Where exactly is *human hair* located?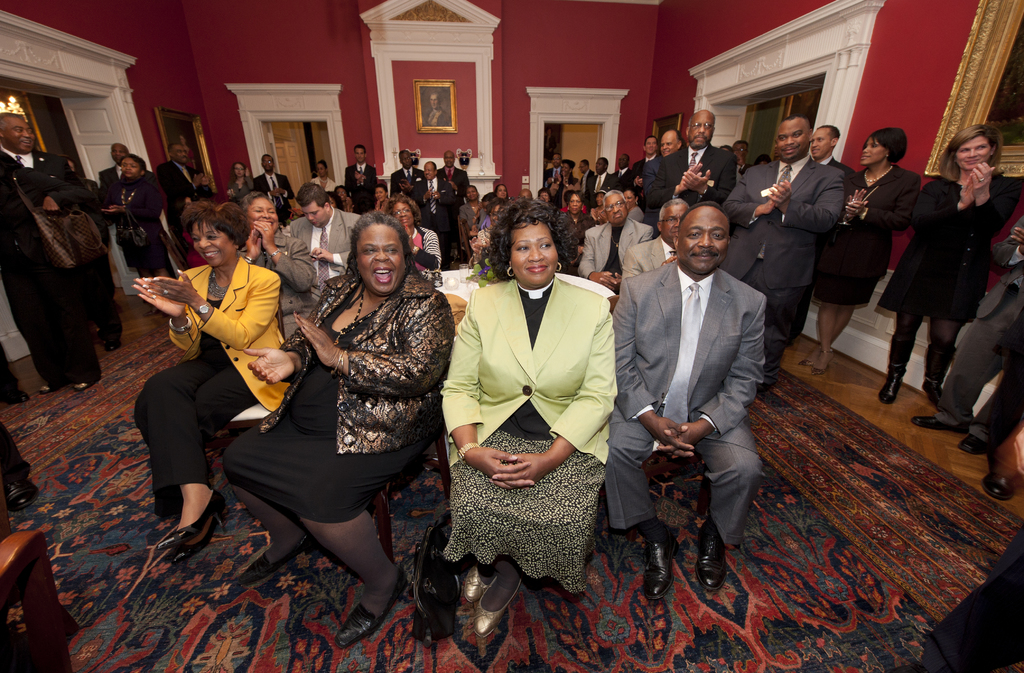
Its bounding box is Rect(397, 150, 408, 156).
